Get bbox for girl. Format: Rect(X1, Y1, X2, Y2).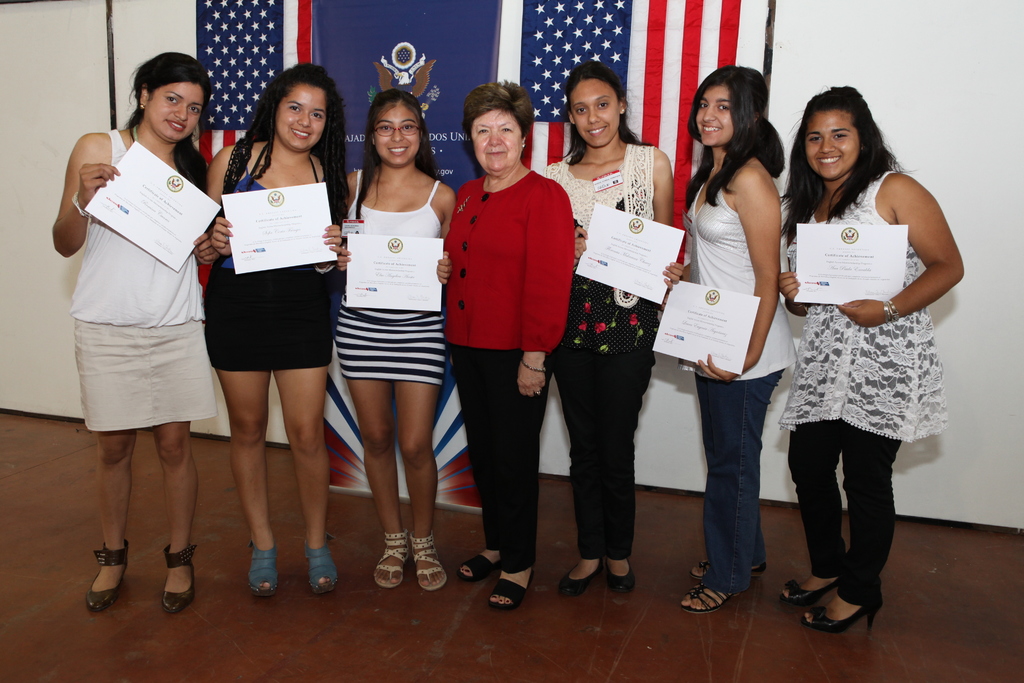
Rect(203, 64, 371, 605).
